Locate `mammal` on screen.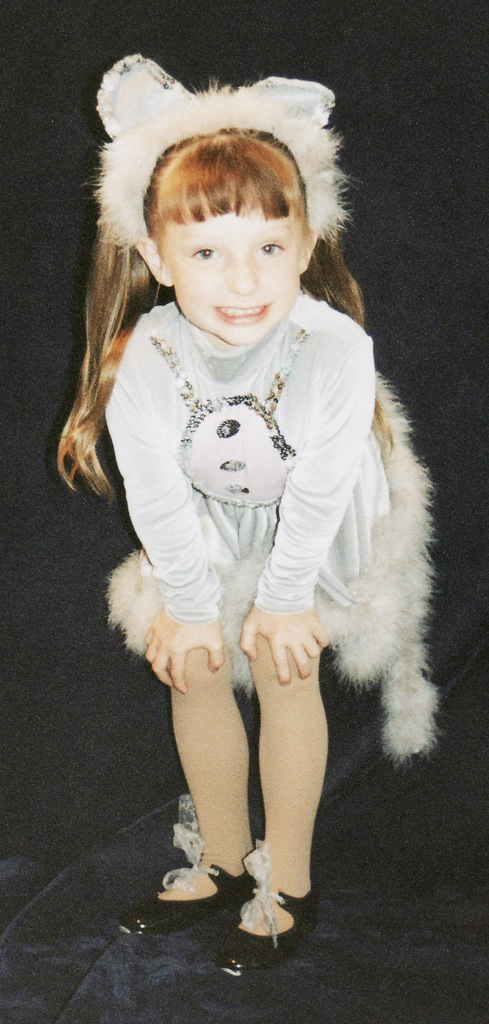
On screen at {"x1": 46, "y1": 49, "x2": 440, "y2": 973}.
